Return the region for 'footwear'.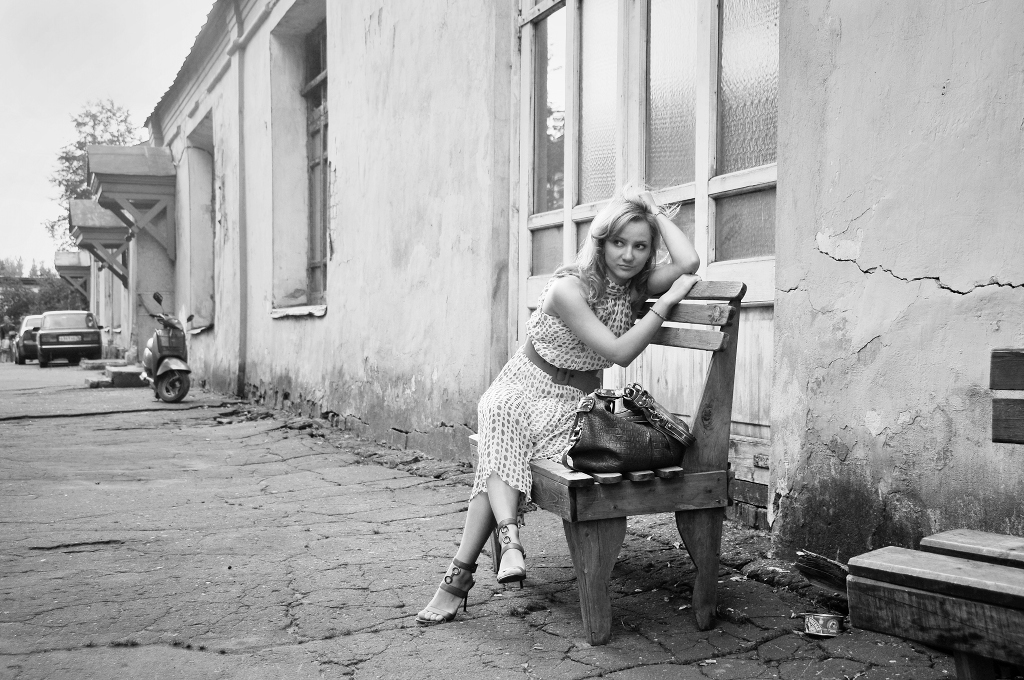
<region>499, 516, 527, 590</region>.
